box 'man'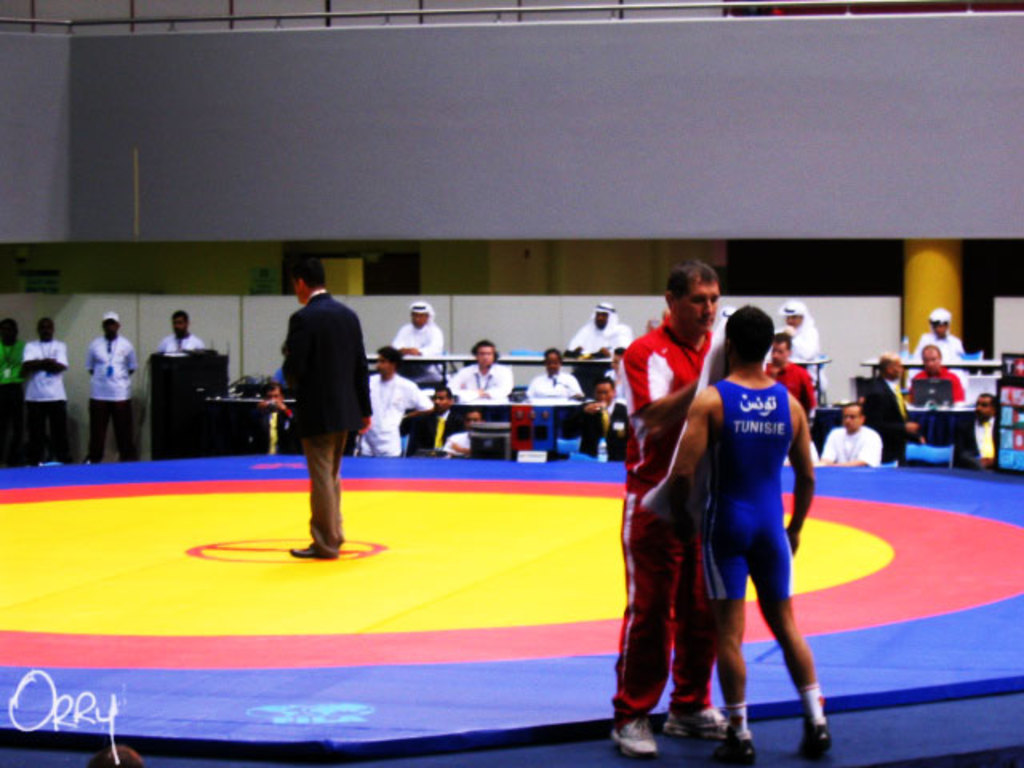
<region>390, 294, 450, 368</region>
